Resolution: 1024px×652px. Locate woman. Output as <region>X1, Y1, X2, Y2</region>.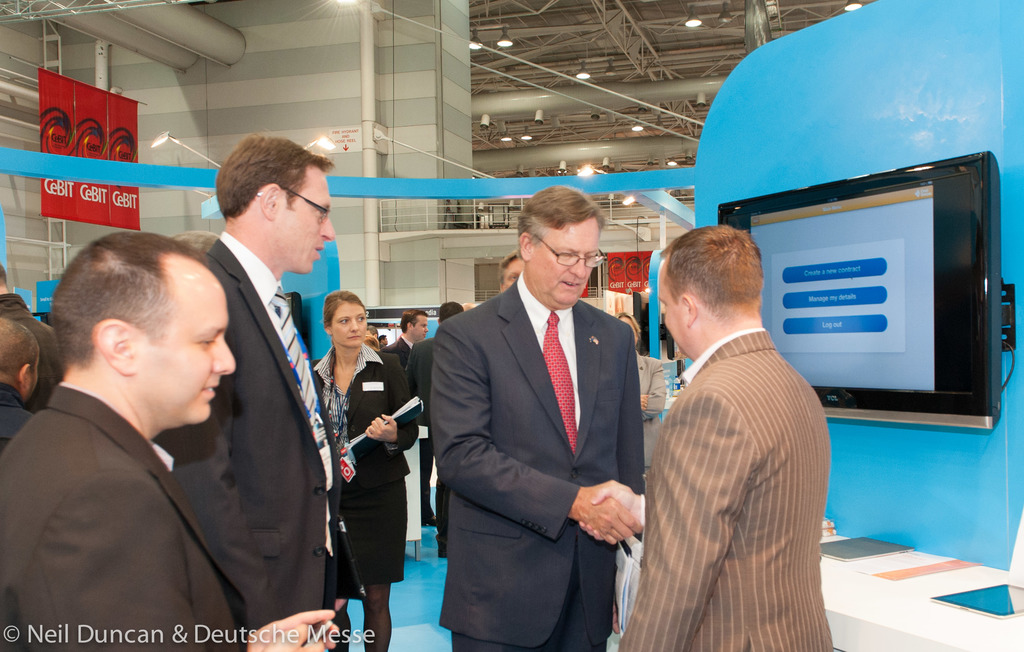
<region>619, 312, 665, 479</region>.
